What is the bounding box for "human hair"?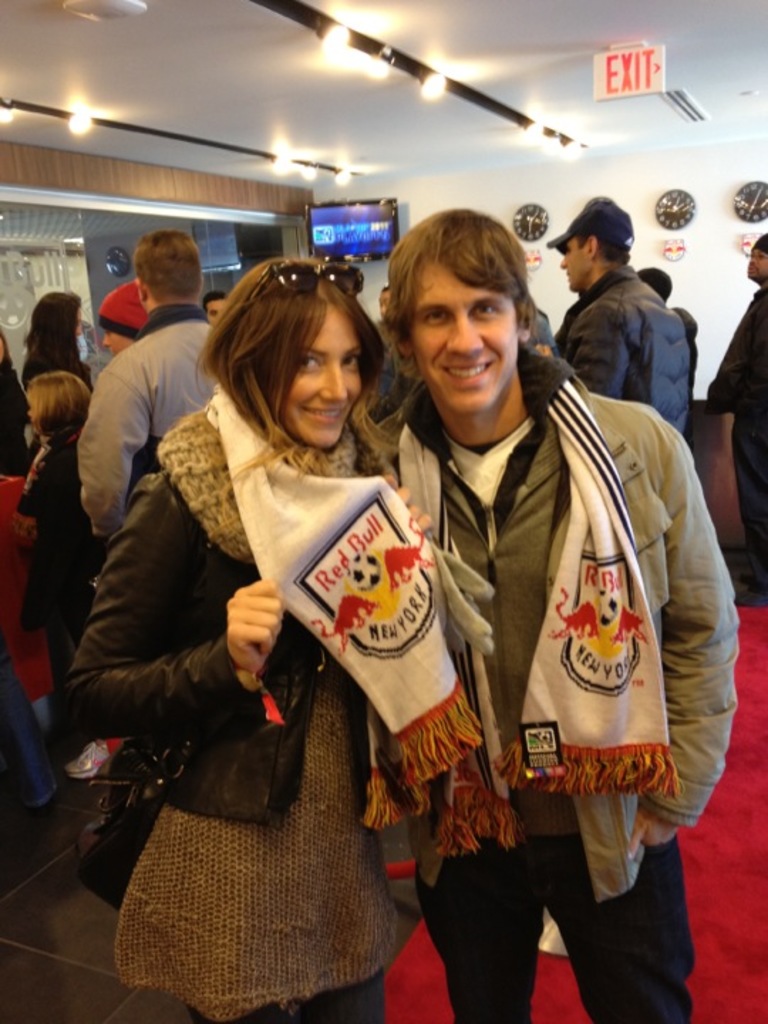
383, 210, 540, 393.
